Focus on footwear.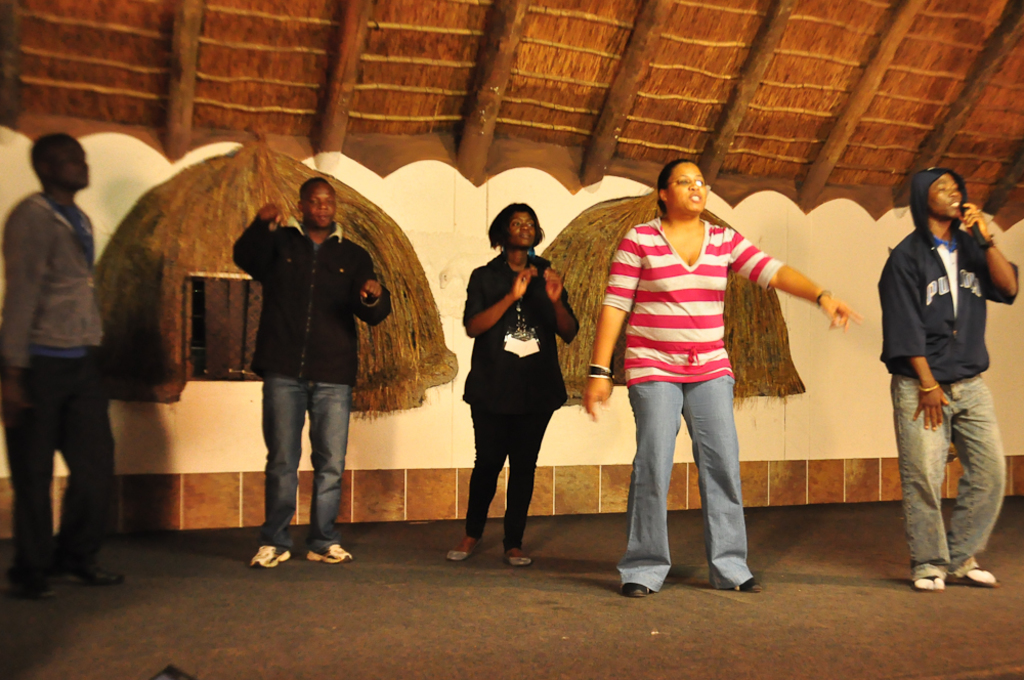
Focused at [442,536,487,562].
